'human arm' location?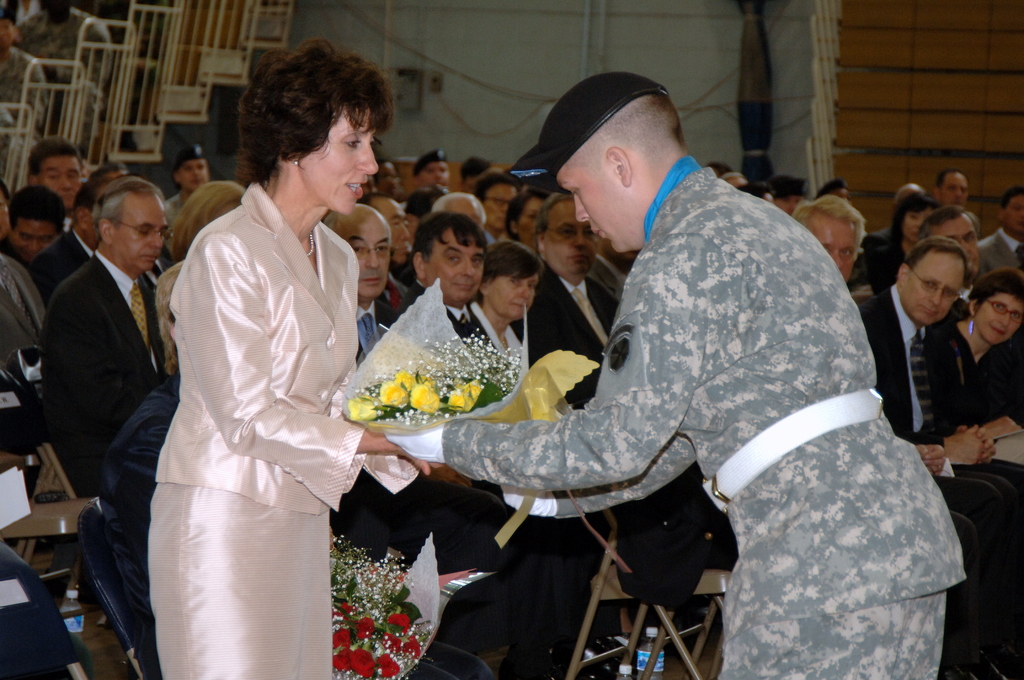
(176,229,442,514)
